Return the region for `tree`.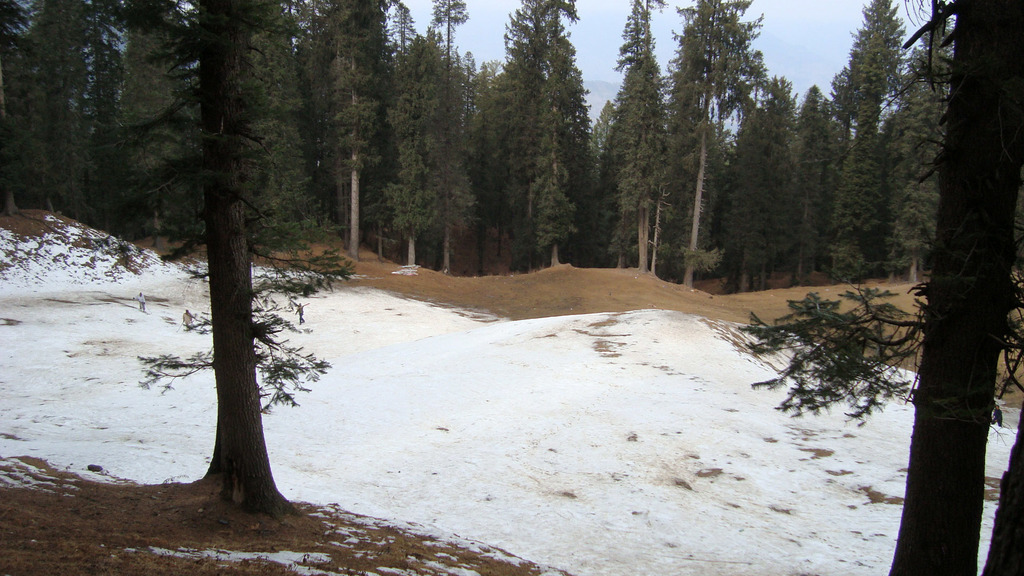
detection(664, 0, 781, 276).
